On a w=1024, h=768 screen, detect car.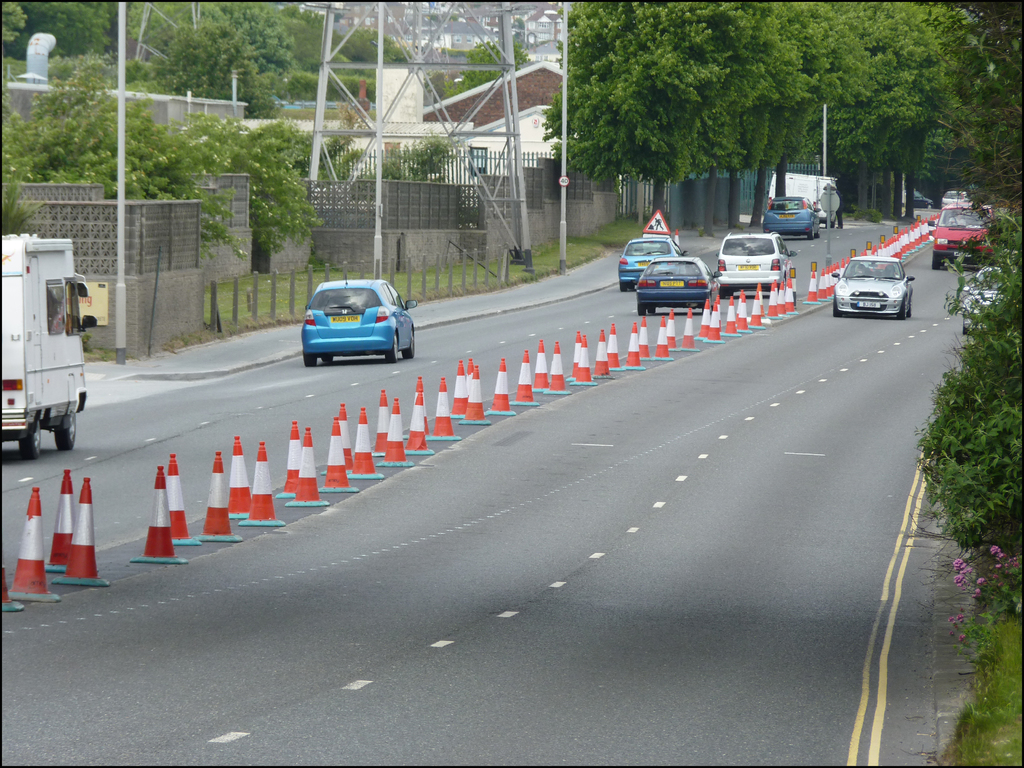
(x1=635, y1=255, x2=722, y2=312).
